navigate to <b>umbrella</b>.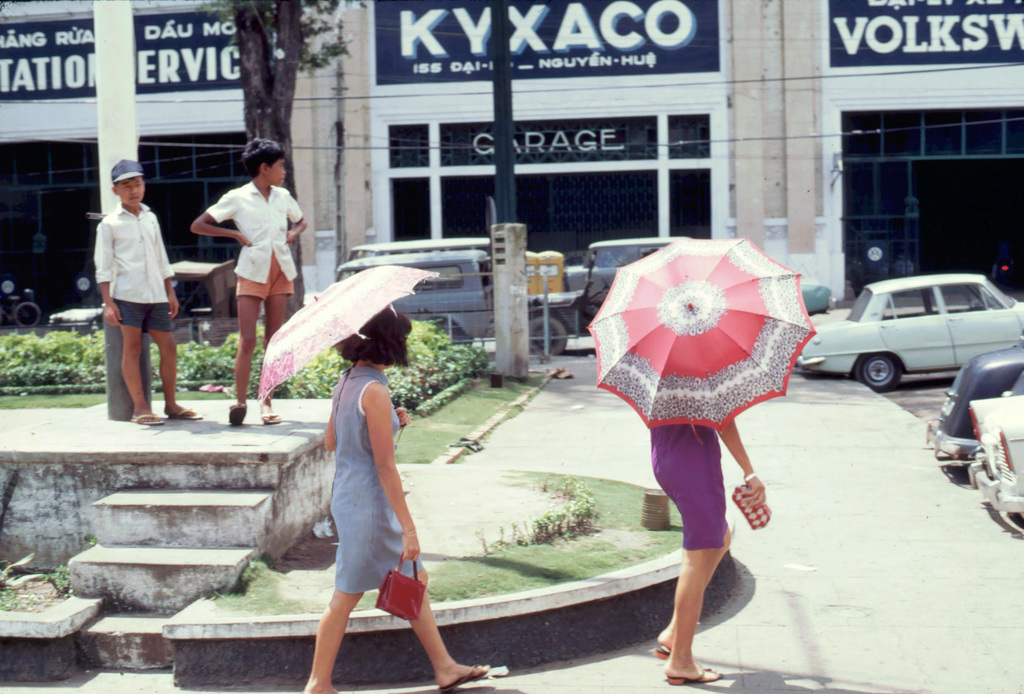
Navigation target: bbox(586, 236, 820, 442).
